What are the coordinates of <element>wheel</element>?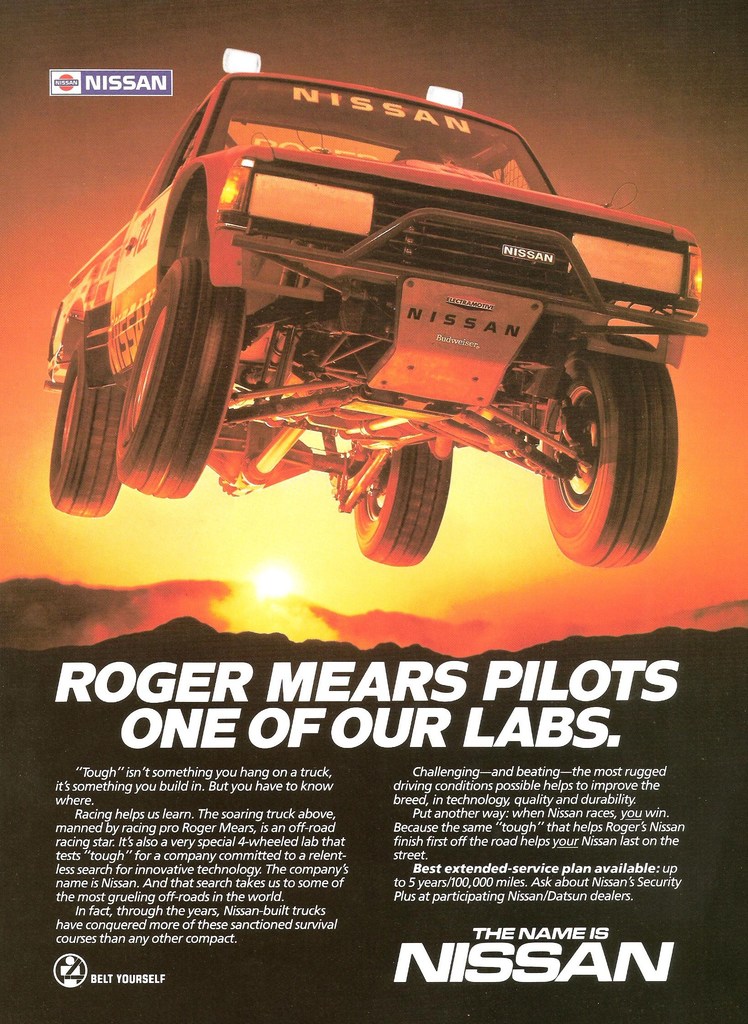
bbox=[111, 256, 259, 494].
